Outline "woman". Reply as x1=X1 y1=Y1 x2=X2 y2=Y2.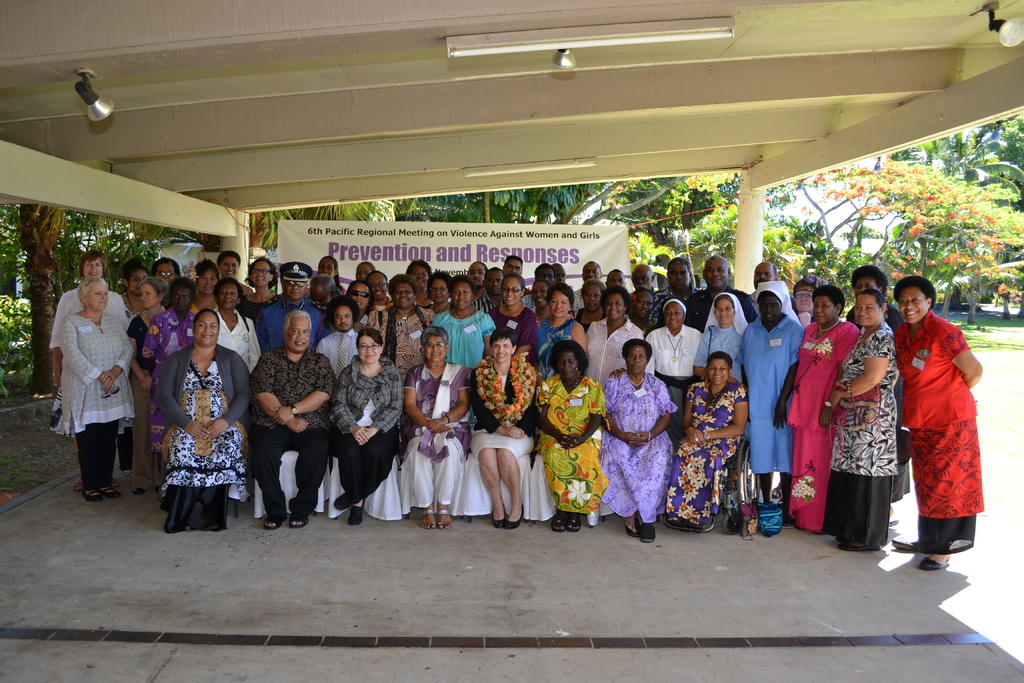
x1=781 y1=285 x2=861 y2=532.
